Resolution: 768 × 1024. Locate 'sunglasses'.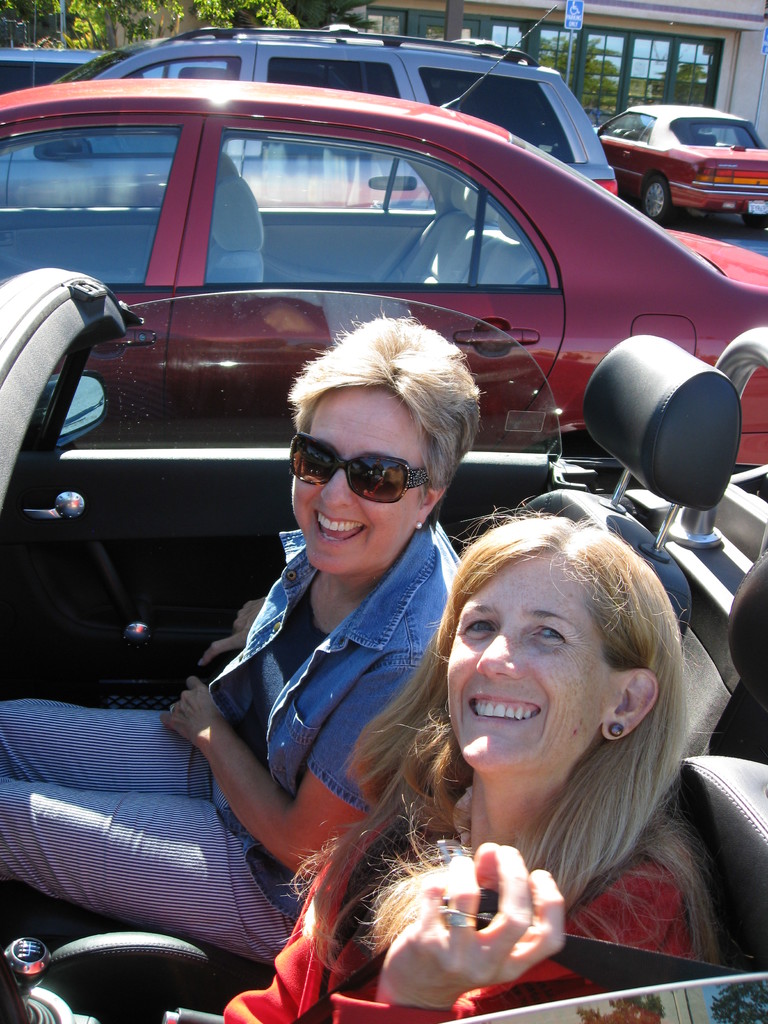
x1=281, y1=419, x2=436, y2=512.
